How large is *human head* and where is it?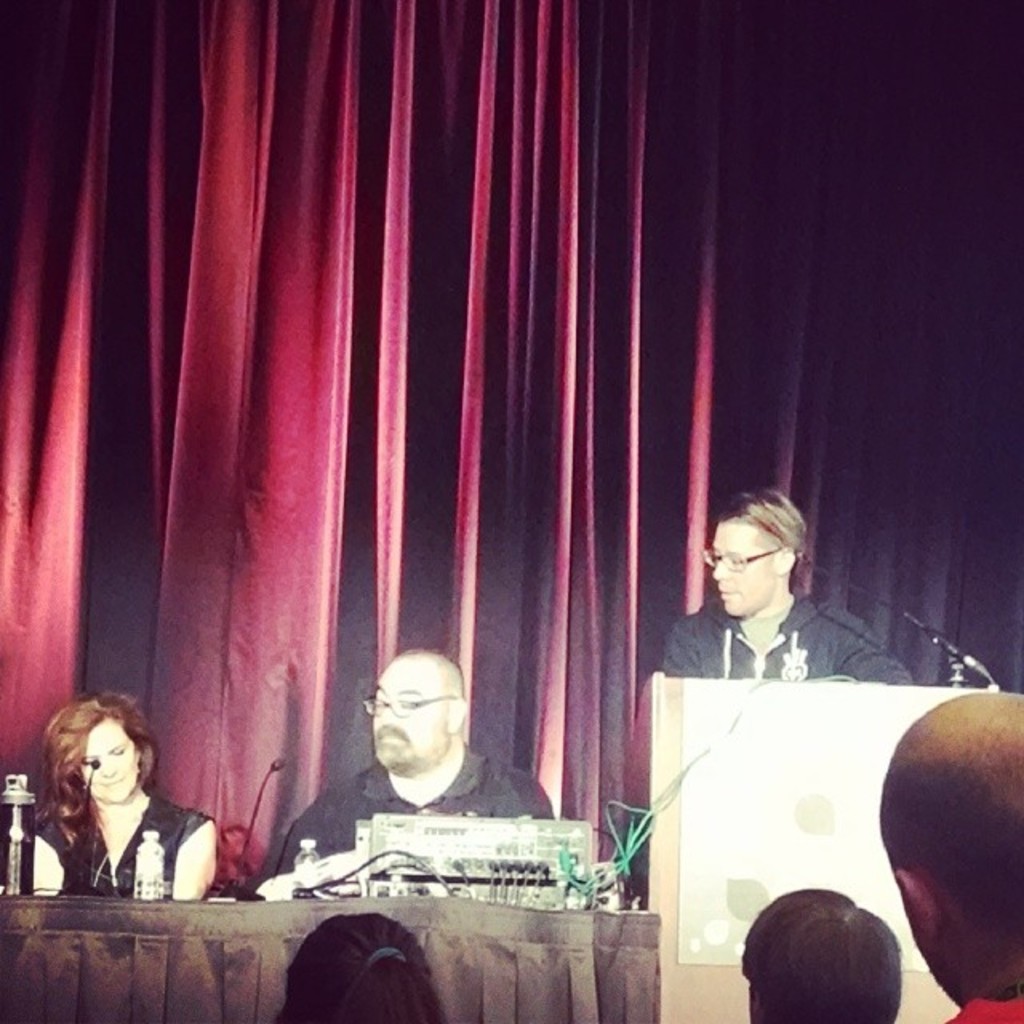
Bounding box: l=698, t=482, r=806, b=622.
